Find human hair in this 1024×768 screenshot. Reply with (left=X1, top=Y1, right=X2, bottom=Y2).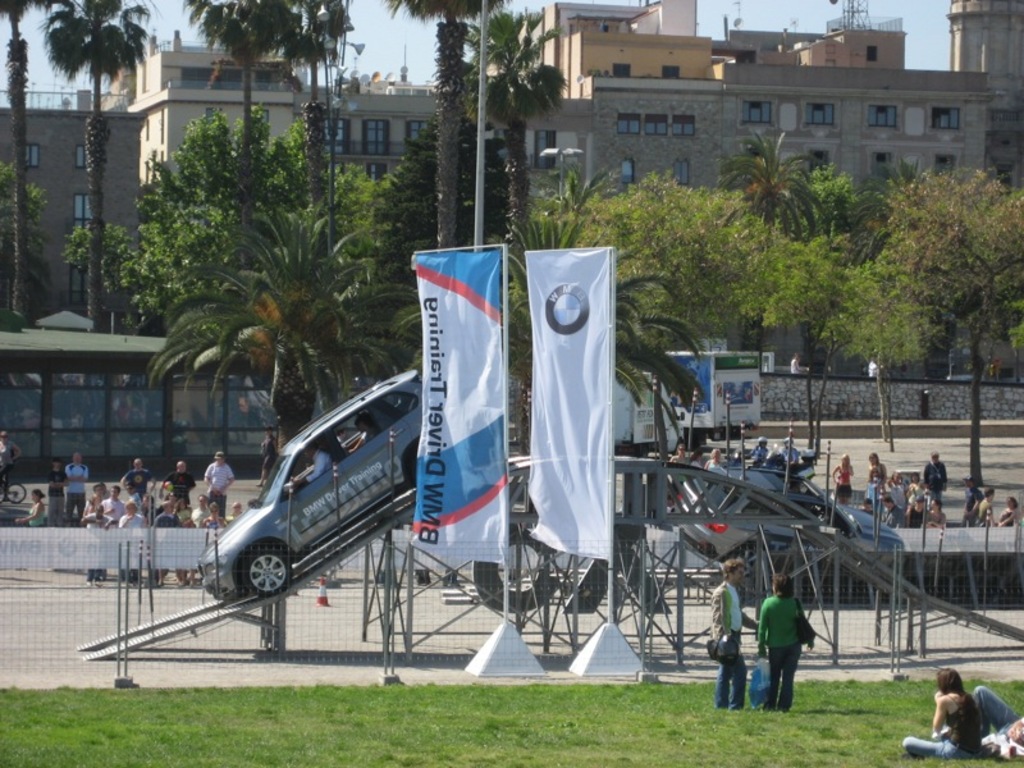
(left=722, top=559, right=744, bottom=581).
